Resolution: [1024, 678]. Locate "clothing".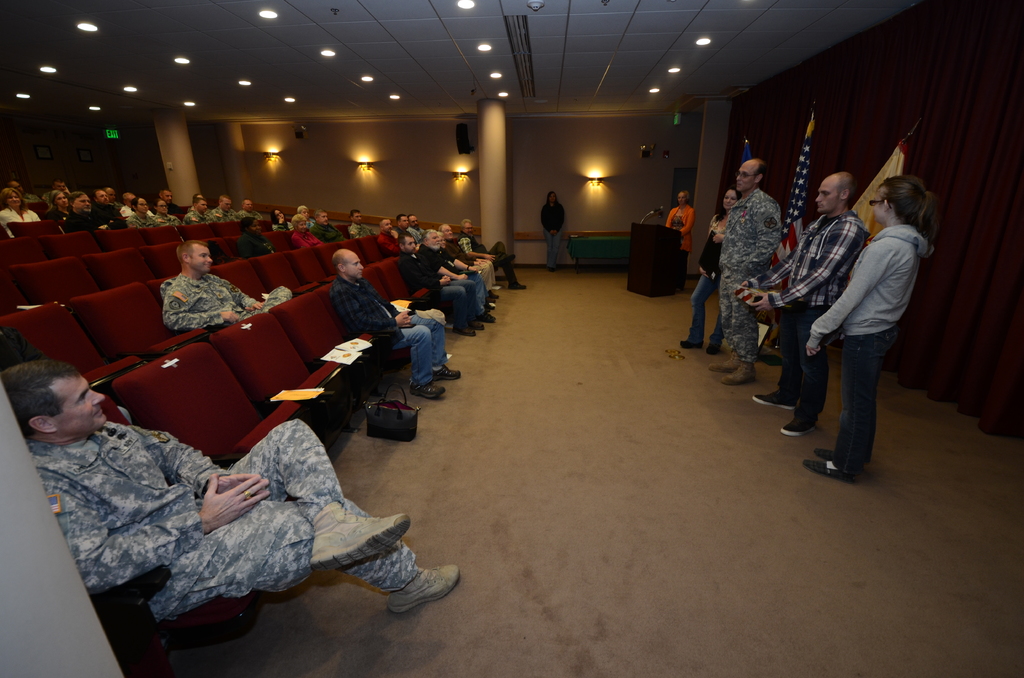
[left=805, top=225, right=931, bottom=469].
